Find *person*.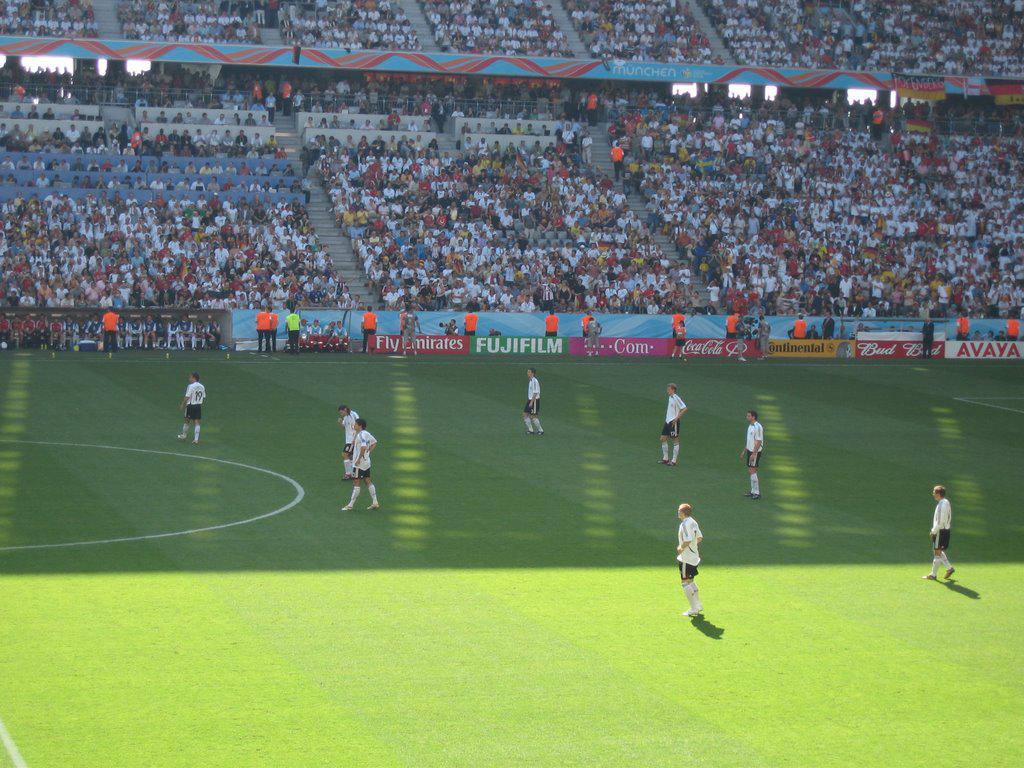
Rect(578, 305, 588, 336).
